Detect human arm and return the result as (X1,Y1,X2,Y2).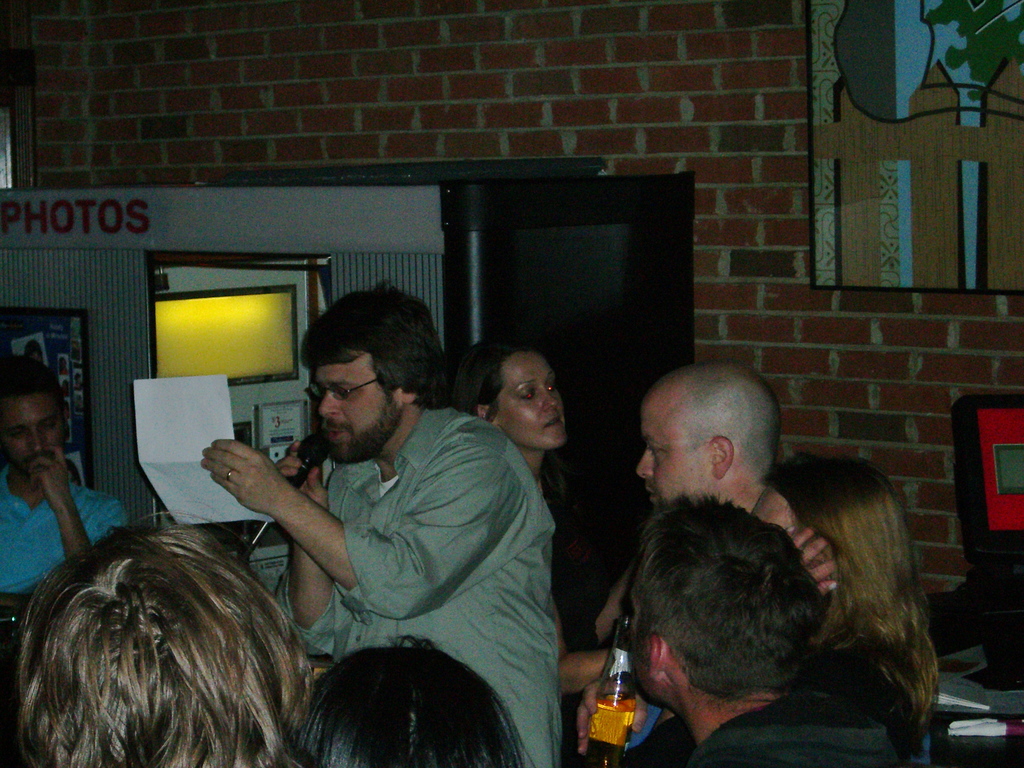
(786,522,839,596).
